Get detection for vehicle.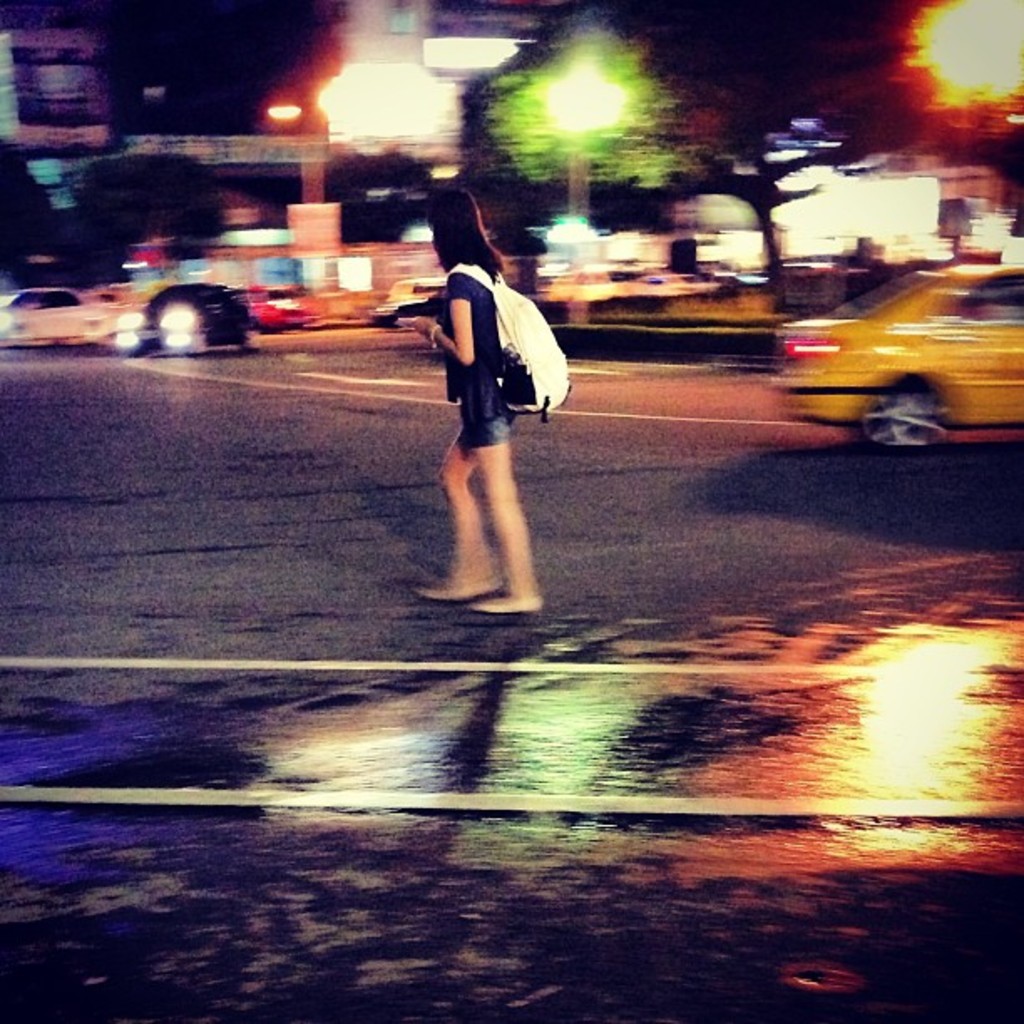
Detection: <box>112,281,251,350</box>.
